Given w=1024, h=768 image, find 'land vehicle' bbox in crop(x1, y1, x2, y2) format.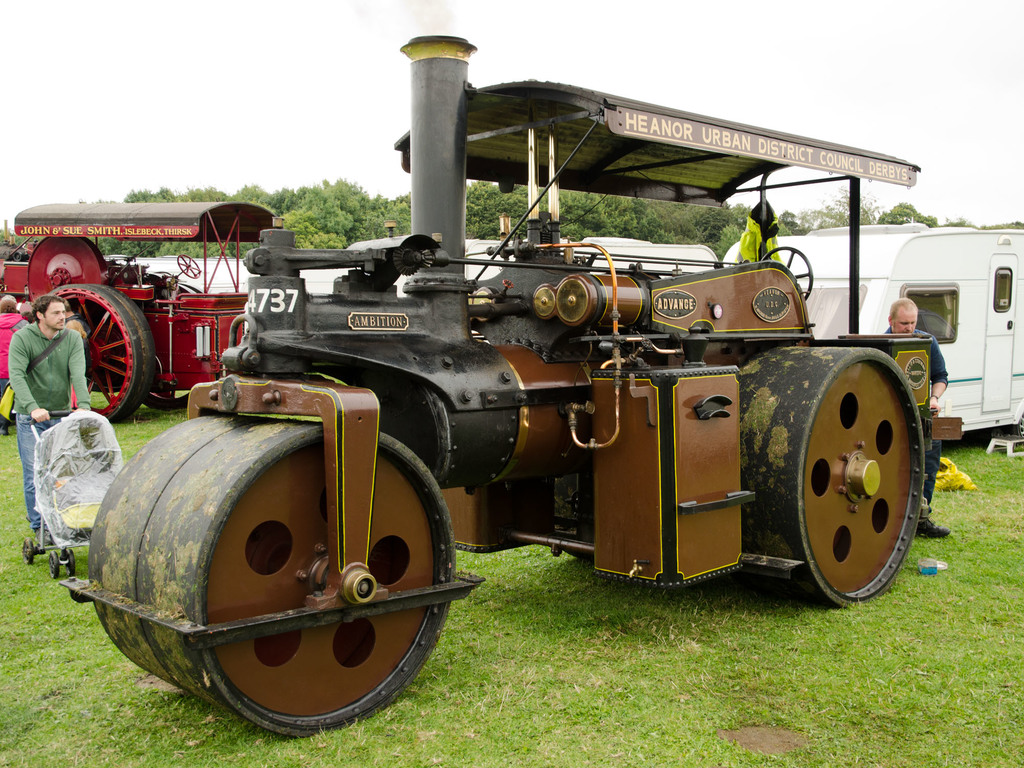
crop(89, 137, 982, 681).
